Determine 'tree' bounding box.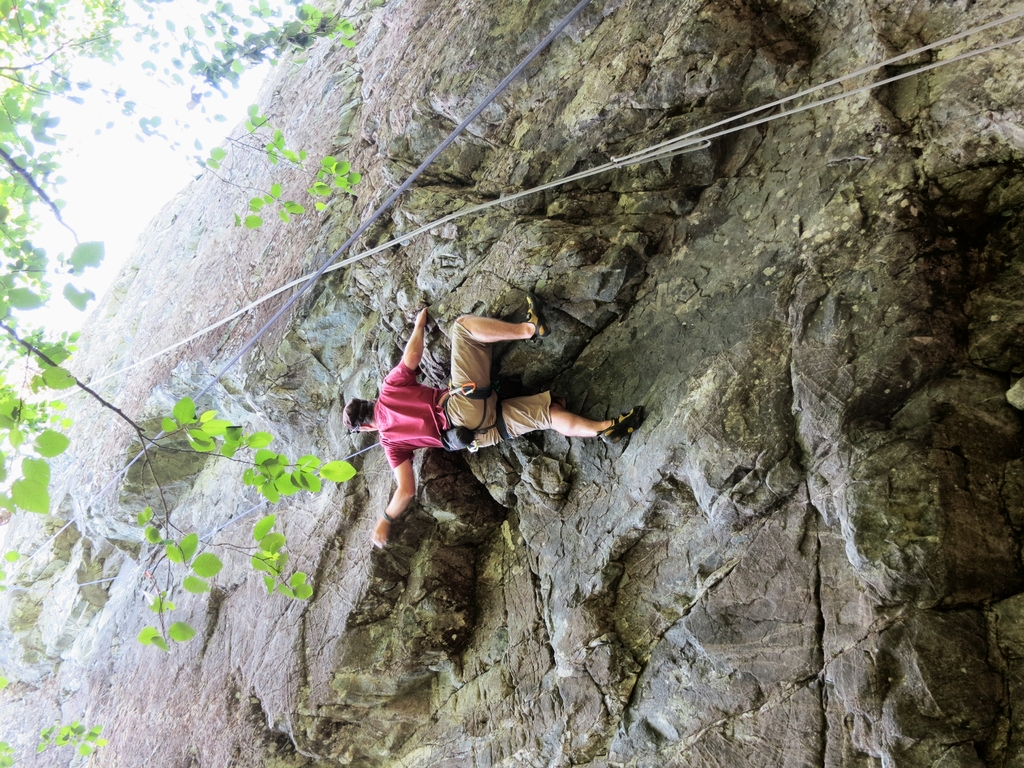
Determined: <region>0, 0, 497, 767</region>.
